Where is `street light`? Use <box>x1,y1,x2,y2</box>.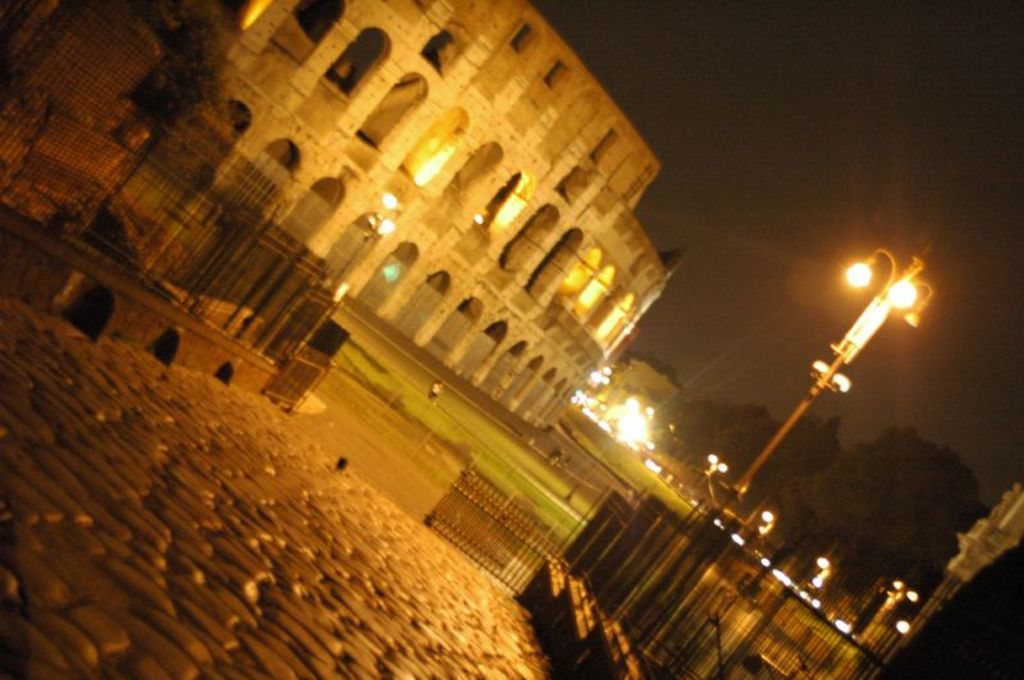
<box>754,250,934,535</box>.
